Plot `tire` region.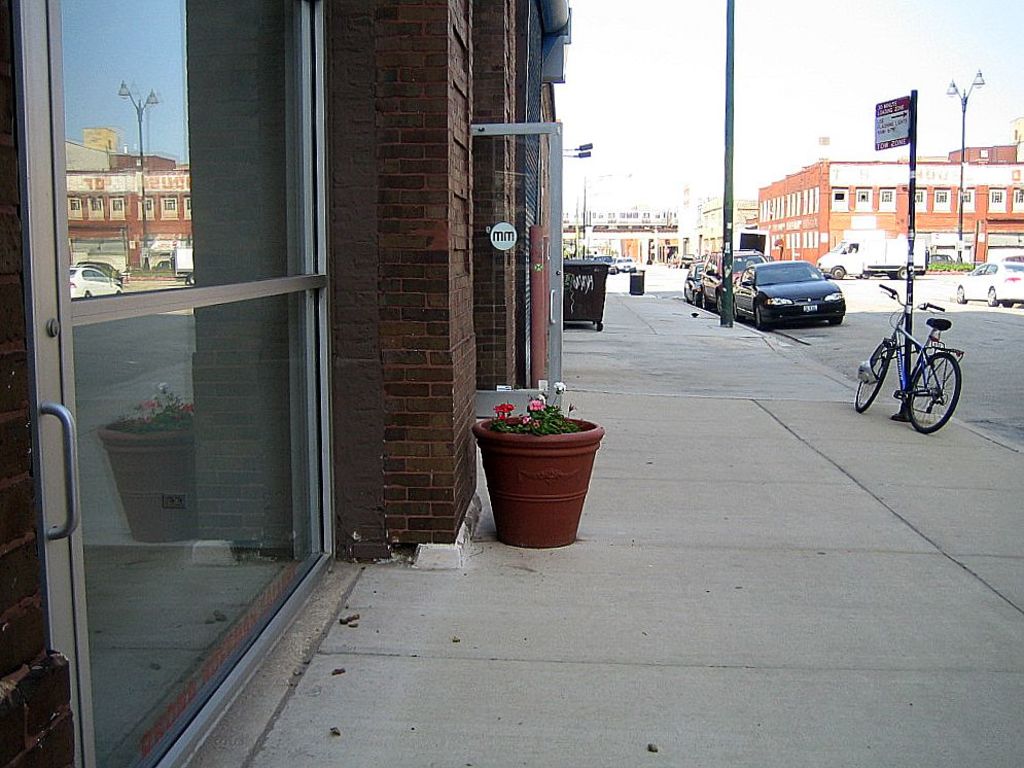
Plotted at box=[631, 268, 639, 275].
